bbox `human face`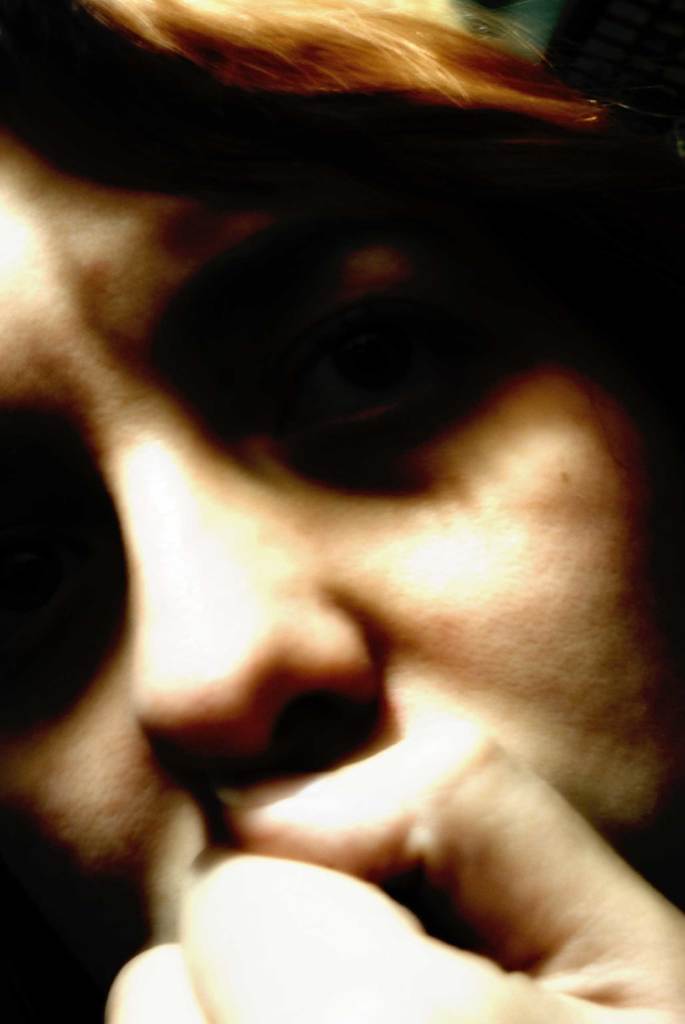
locate(0, 125, 684, 954)
